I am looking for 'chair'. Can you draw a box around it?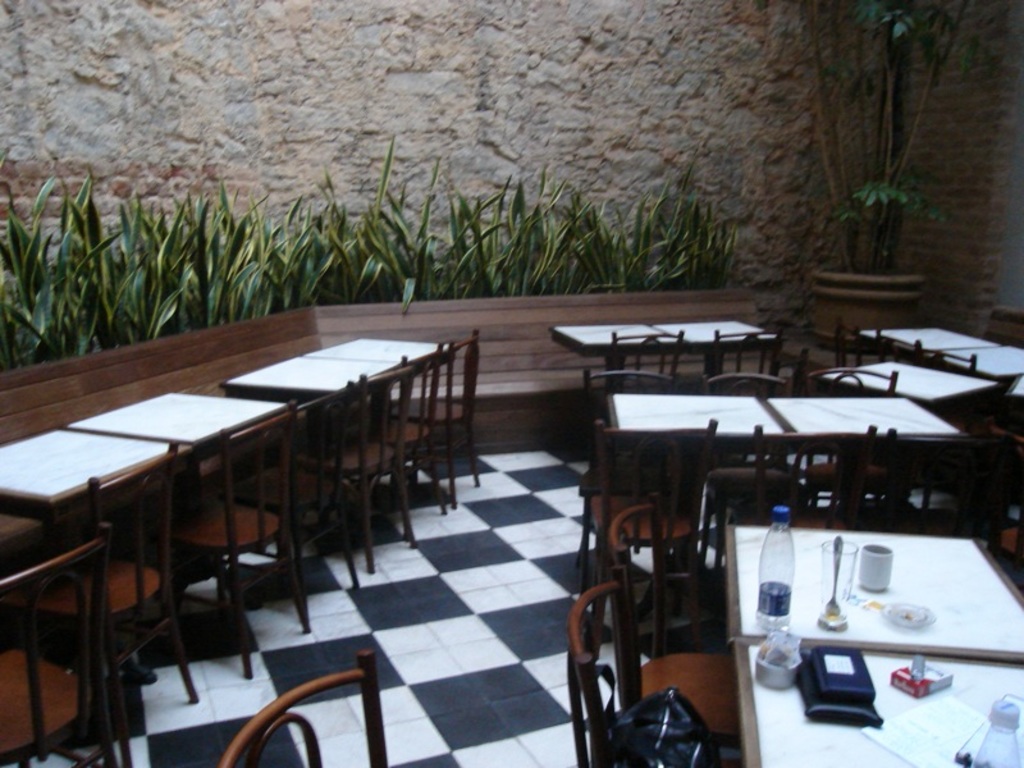
Sure, the bounding box is [201, 650, 411, 767].
